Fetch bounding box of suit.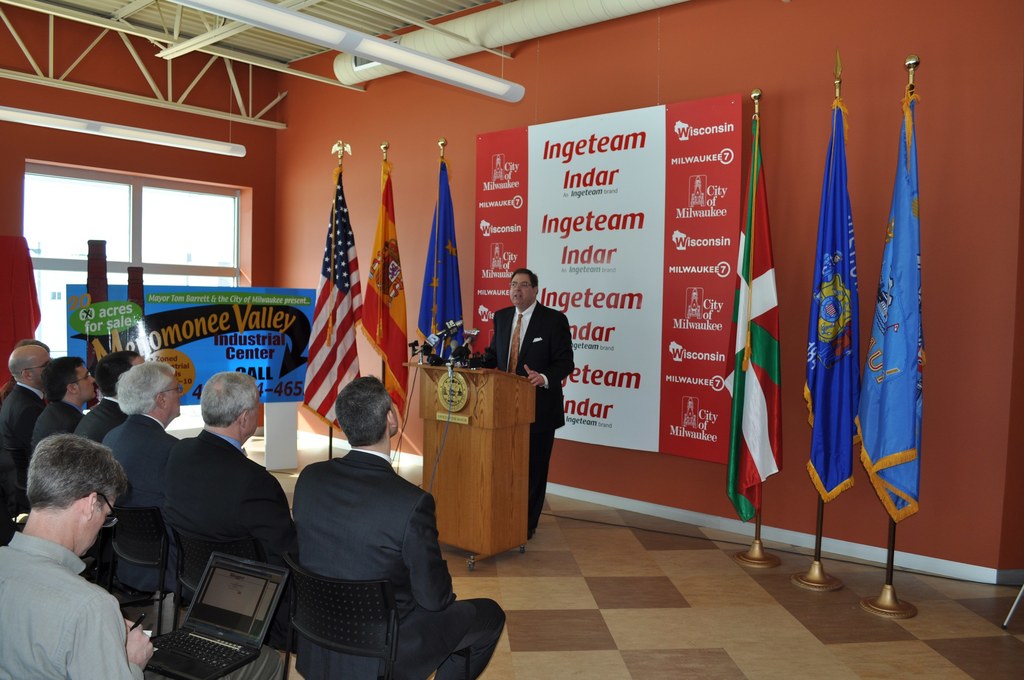
Bbox: [35,400,83,442].
